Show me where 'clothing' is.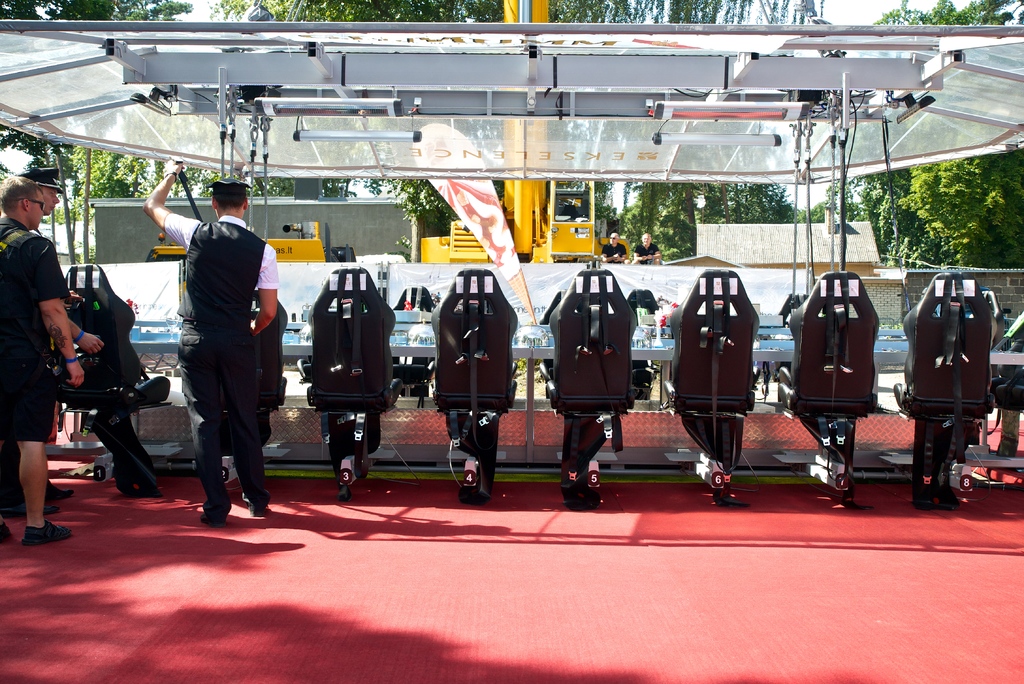
'clothing' is at BBox(163, 214, 281, 526).
